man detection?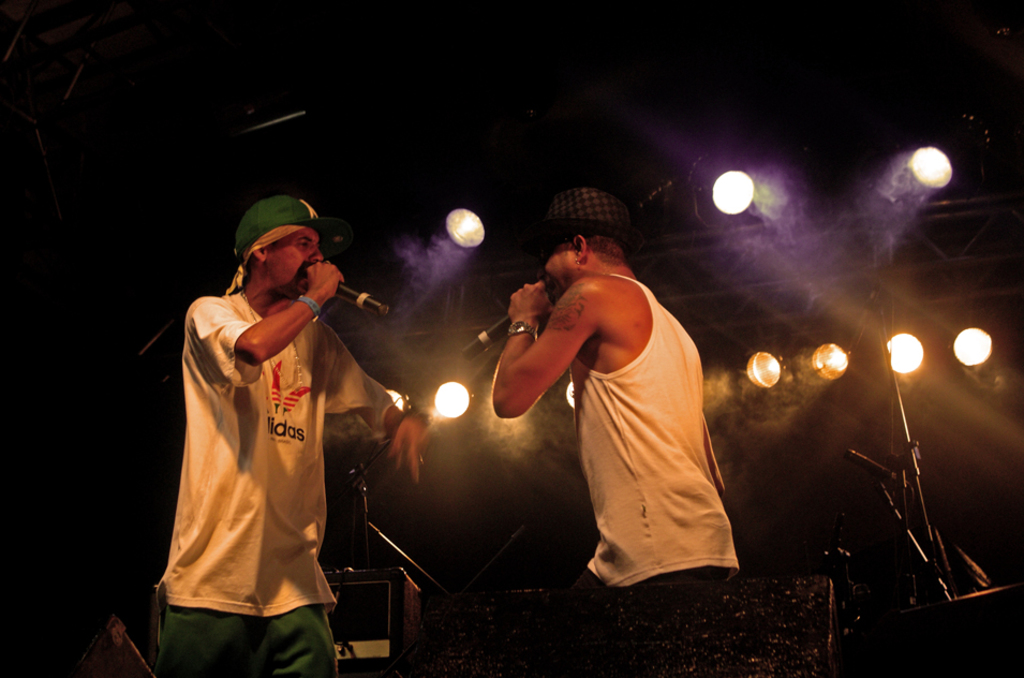
(161, 194, 431, 677)
